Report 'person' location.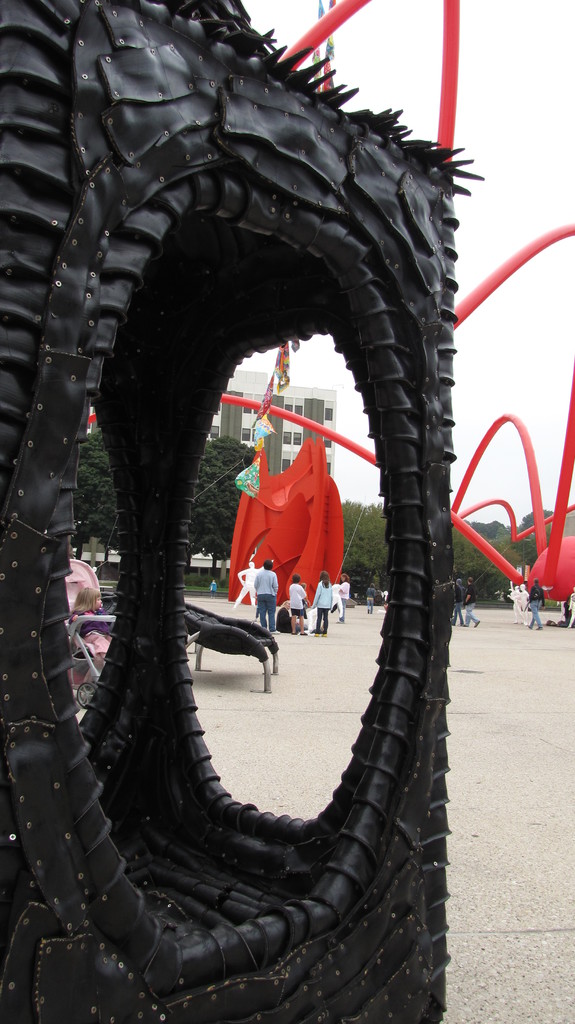
Report: detection(290, 573, 308, 639).
